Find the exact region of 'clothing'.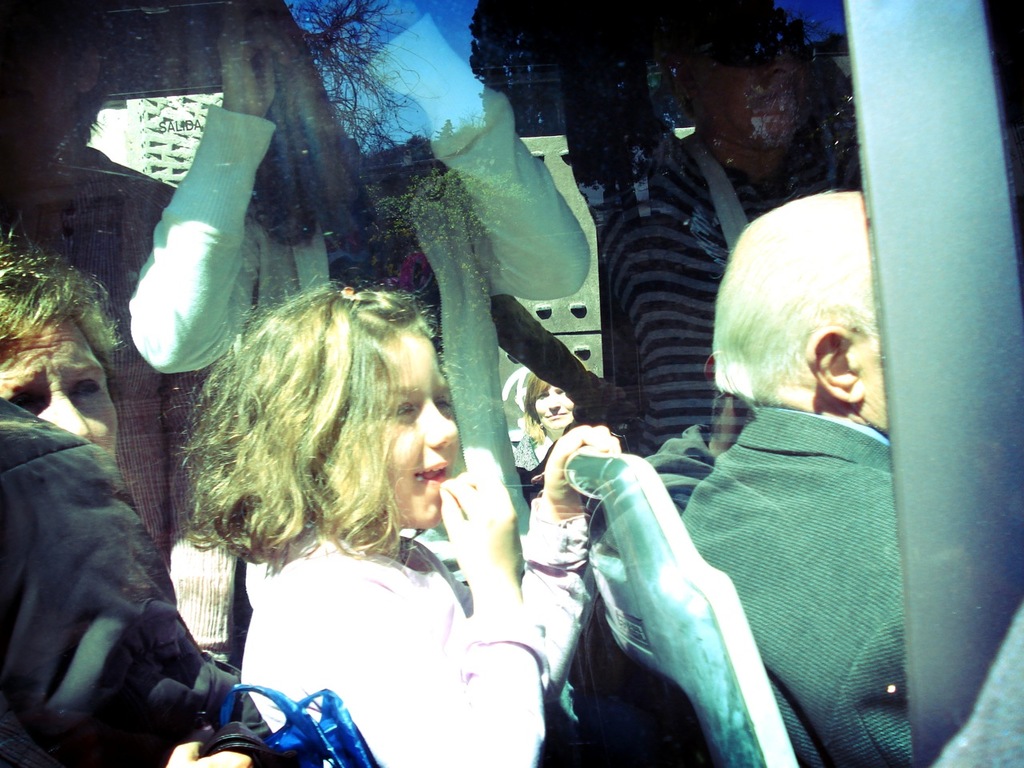
Exact region: 10 326 247 767.
